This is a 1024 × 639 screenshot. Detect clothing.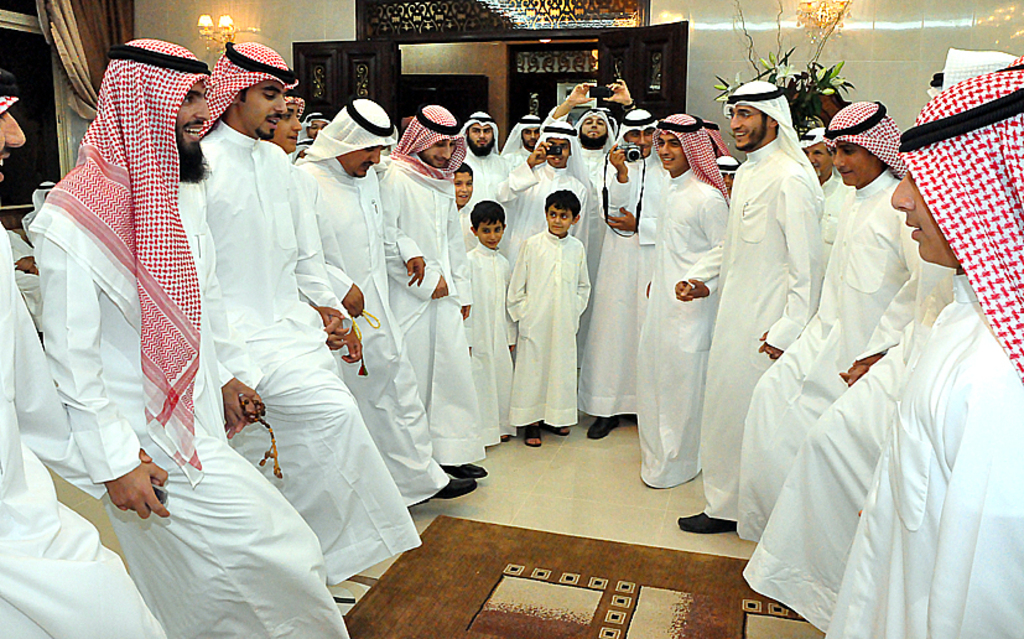
box=[188, 38, 412, 596].
